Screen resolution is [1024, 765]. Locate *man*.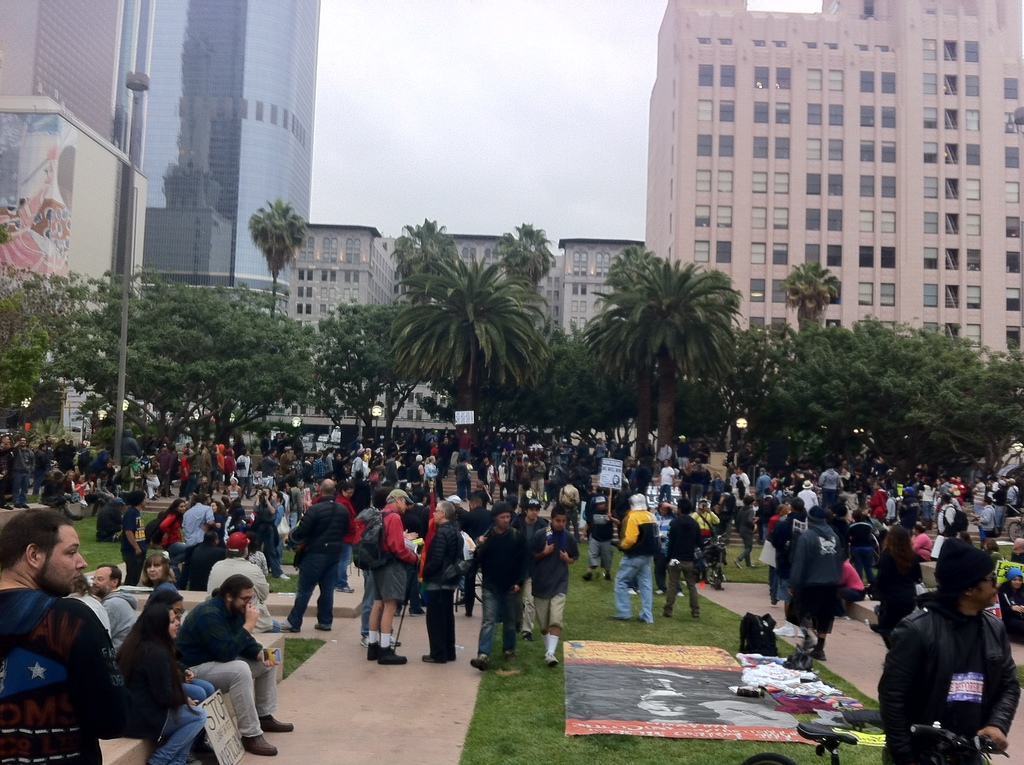
Rect(174, 575, 296, 759).
